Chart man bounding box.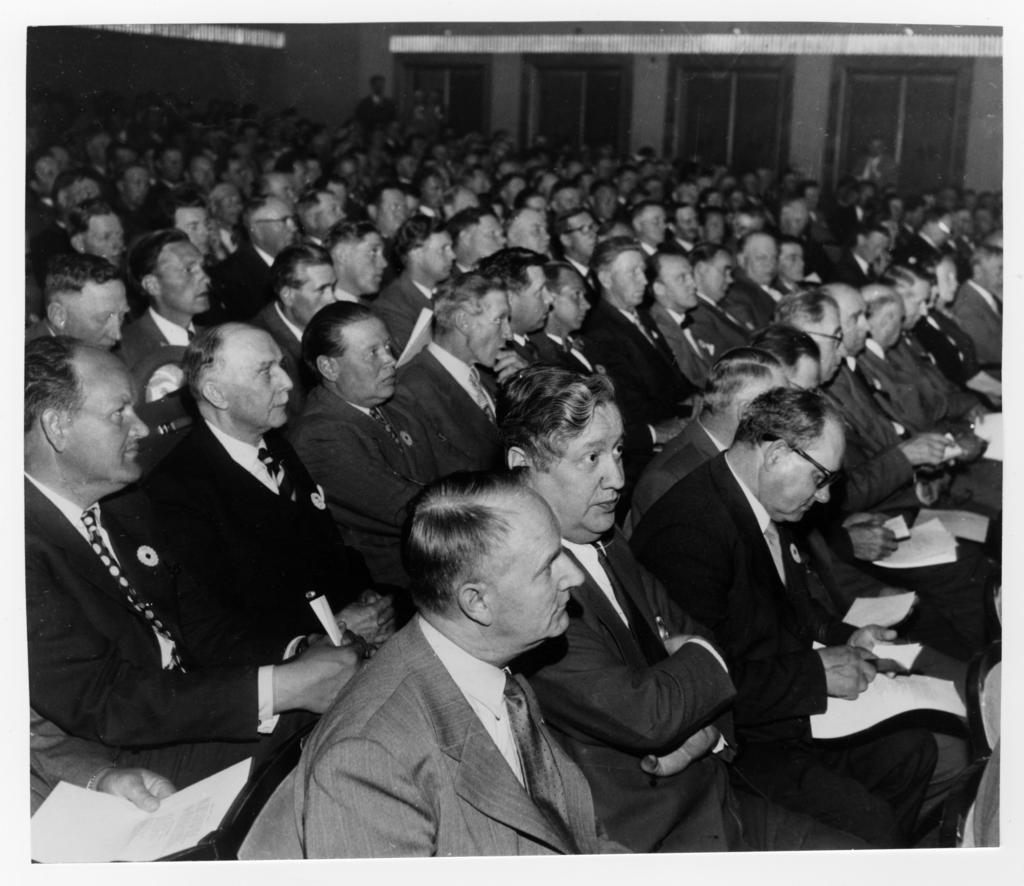
Charted: bbox=[685, 236, 770, 346].
